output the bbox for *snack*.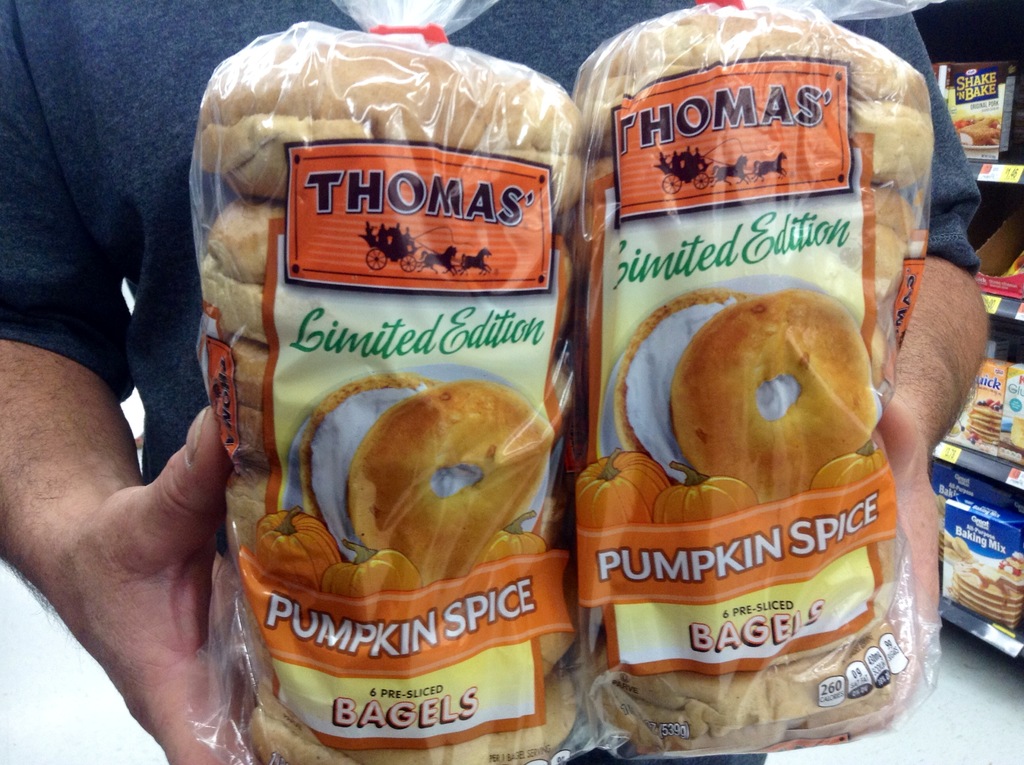
l=941, t=545, r=1023, b=637.
